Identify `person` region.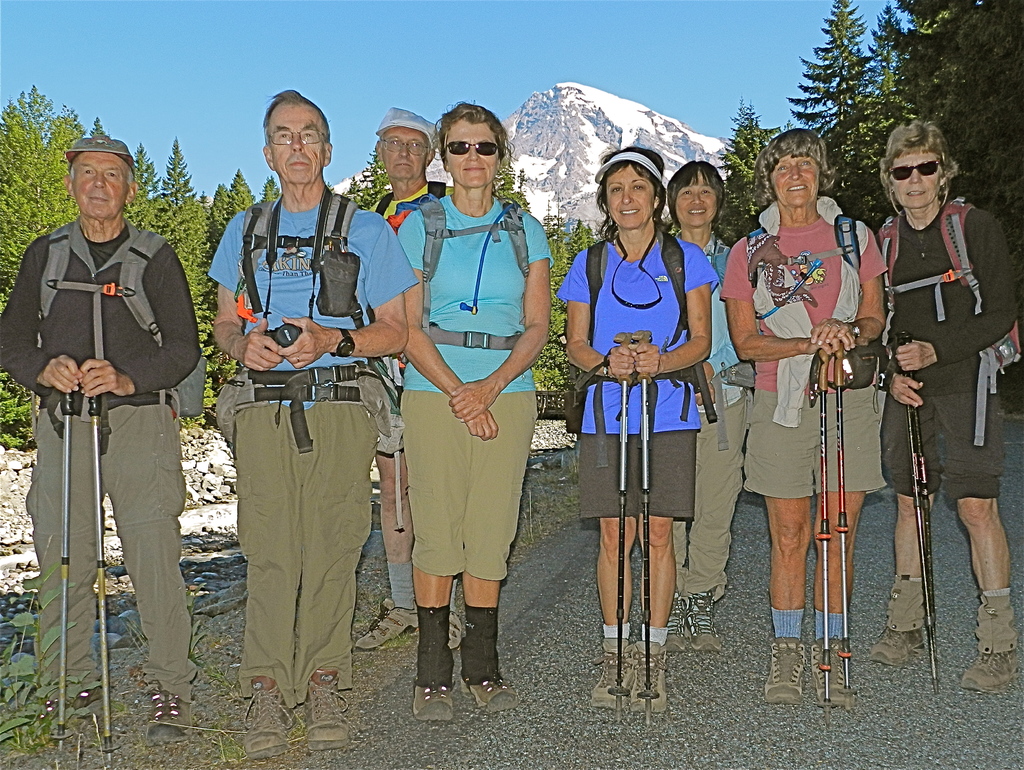
Region: left=872, top=127, right=1002, bottom=646.
